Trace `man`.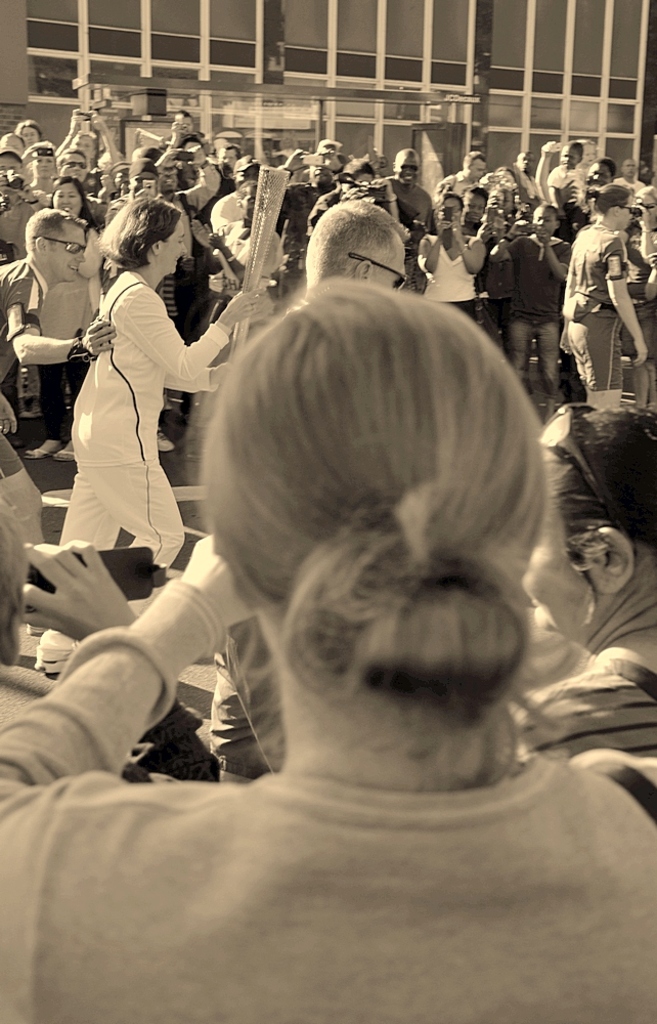
Traced to bbox=(210, 154, 265, 237).
